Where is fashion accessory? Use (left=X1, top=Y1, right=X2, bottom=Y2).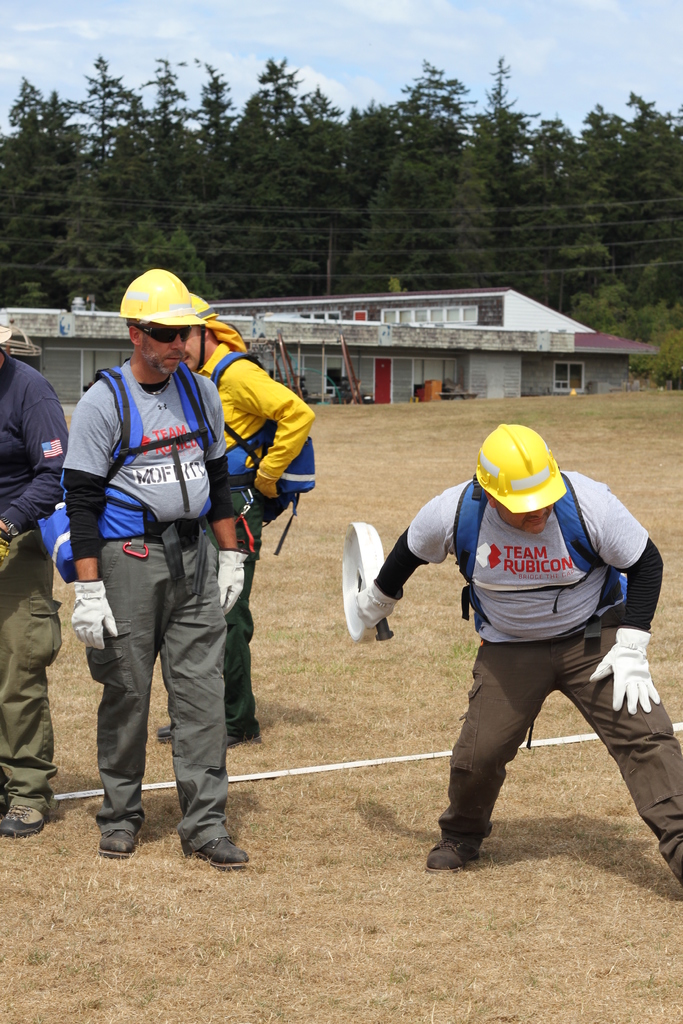
(left=1, top=518, right=20, bottom=541).
